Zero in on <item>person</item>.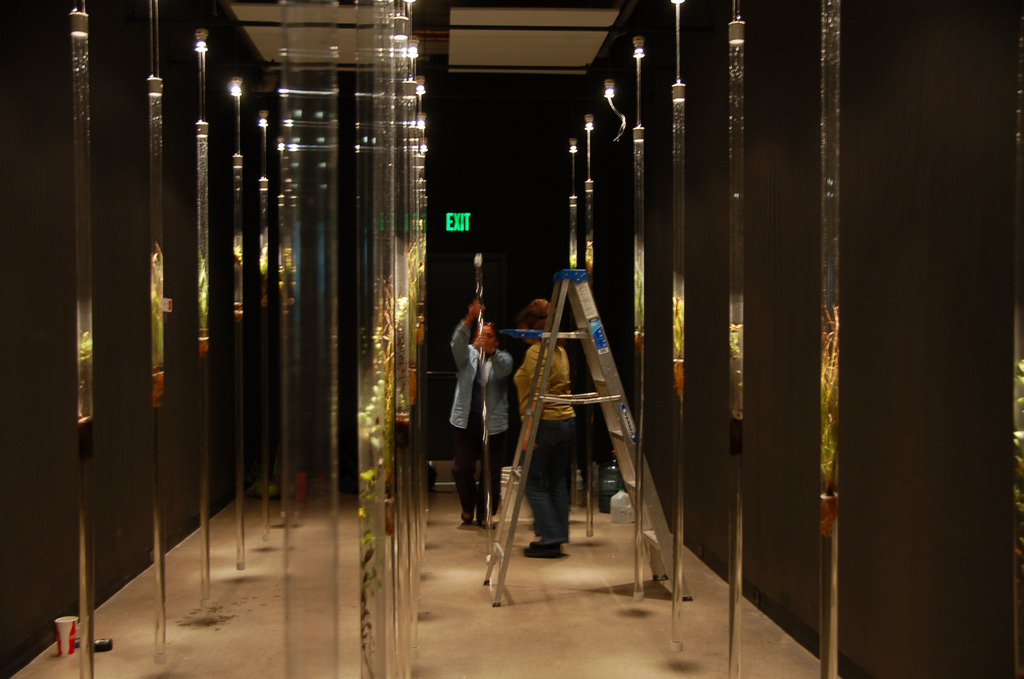
Zeroed in: Rect(445, 296, 513, 523).
